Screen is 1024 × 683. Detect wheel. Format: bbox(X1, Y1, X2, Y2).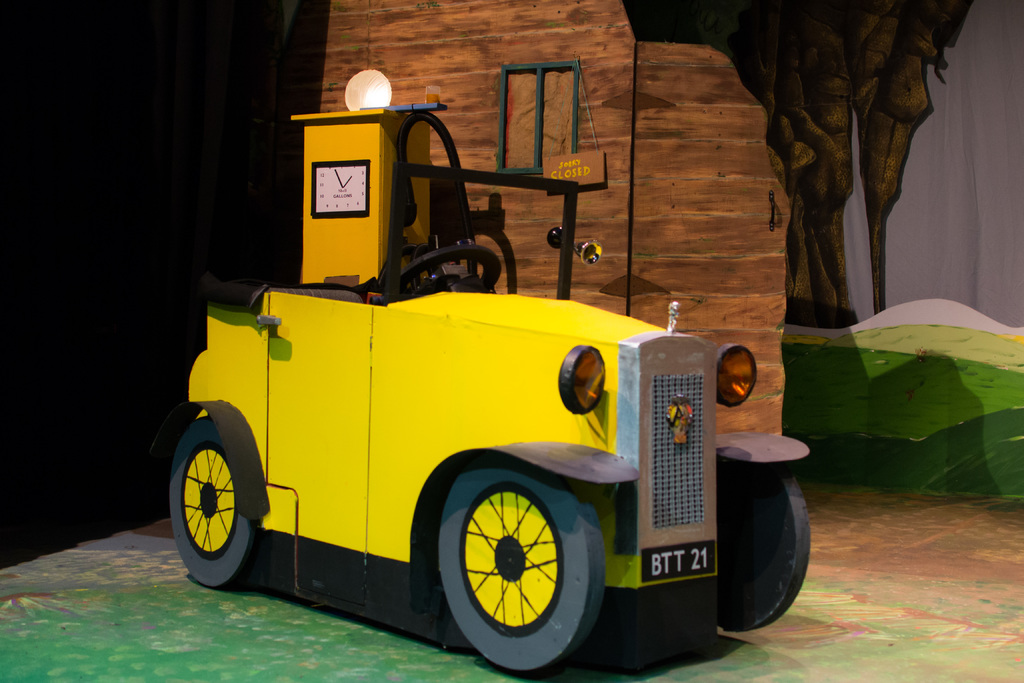
bbox(441, 471, 586, 650).
